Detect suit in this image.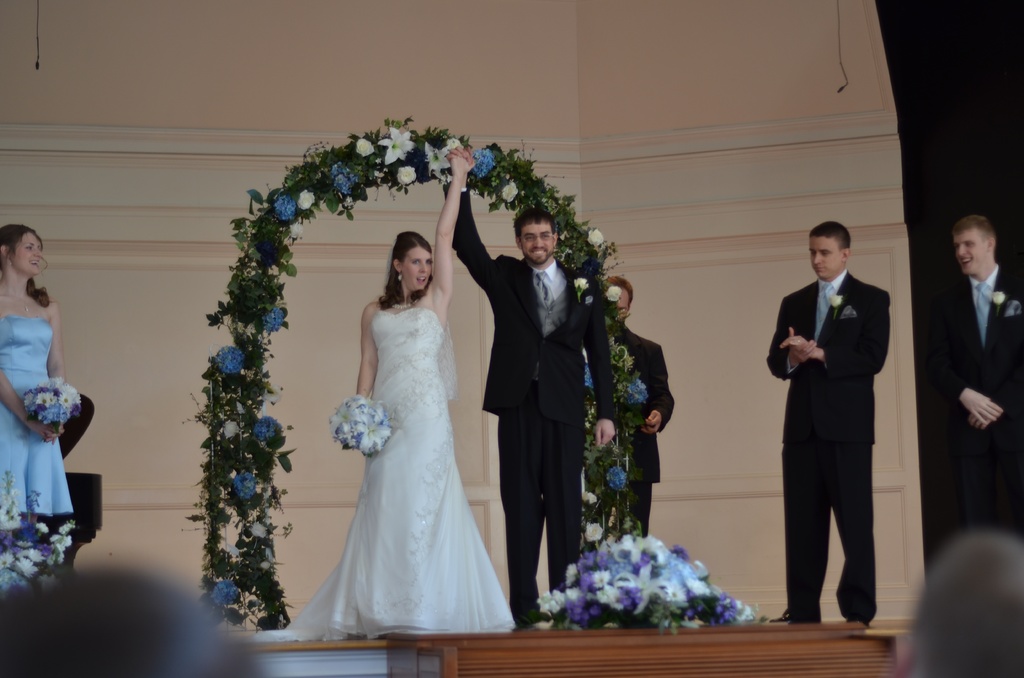
Detection: pyautogui.locateOnScreen(445, 180, 618, 625).
